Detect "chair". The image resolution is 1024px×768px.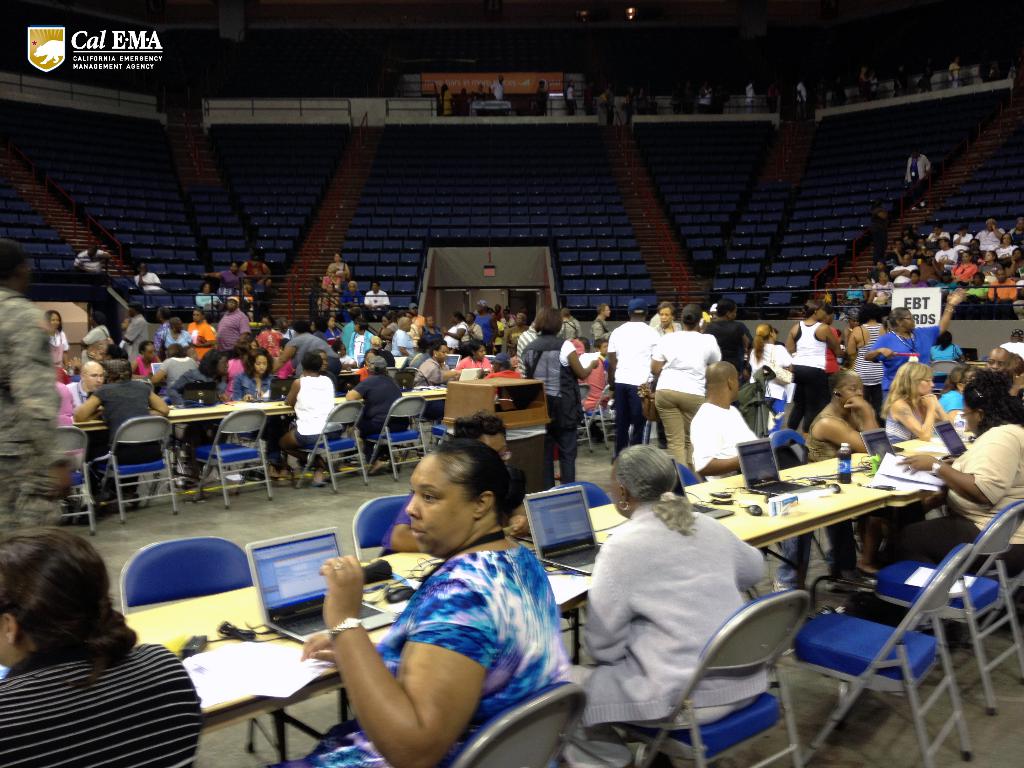
left=456, top=680, right=568, bottom=767.
